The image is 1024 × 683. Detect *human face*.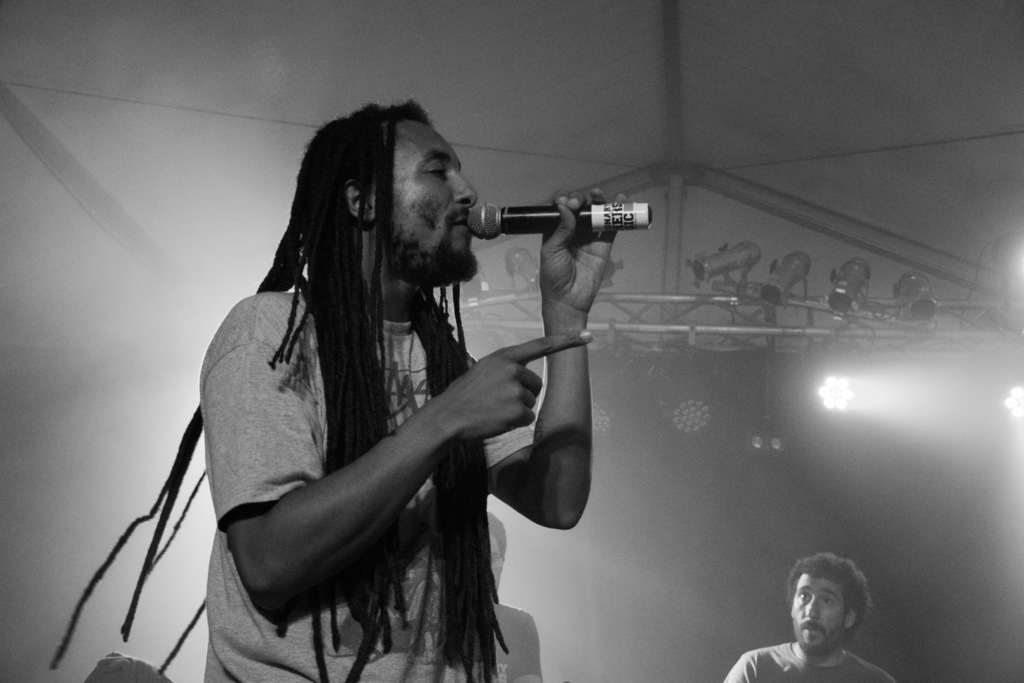
Detection: box=[490, 529, 509, 592].
